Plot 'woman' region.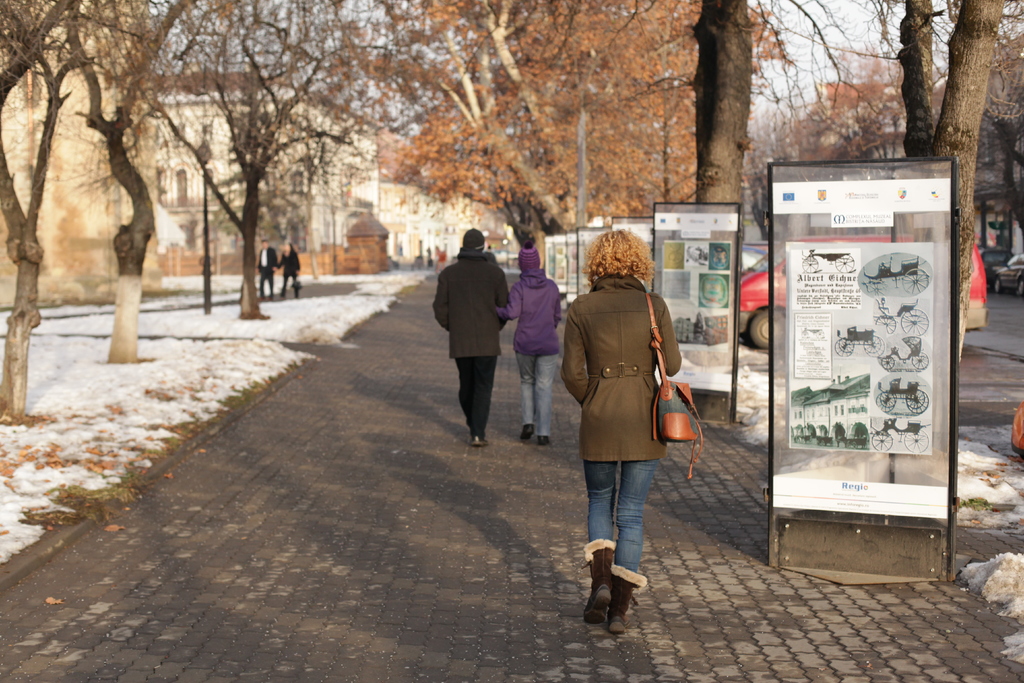
Plotted at [x1=277, y1=240, x2=303, y2=299].
